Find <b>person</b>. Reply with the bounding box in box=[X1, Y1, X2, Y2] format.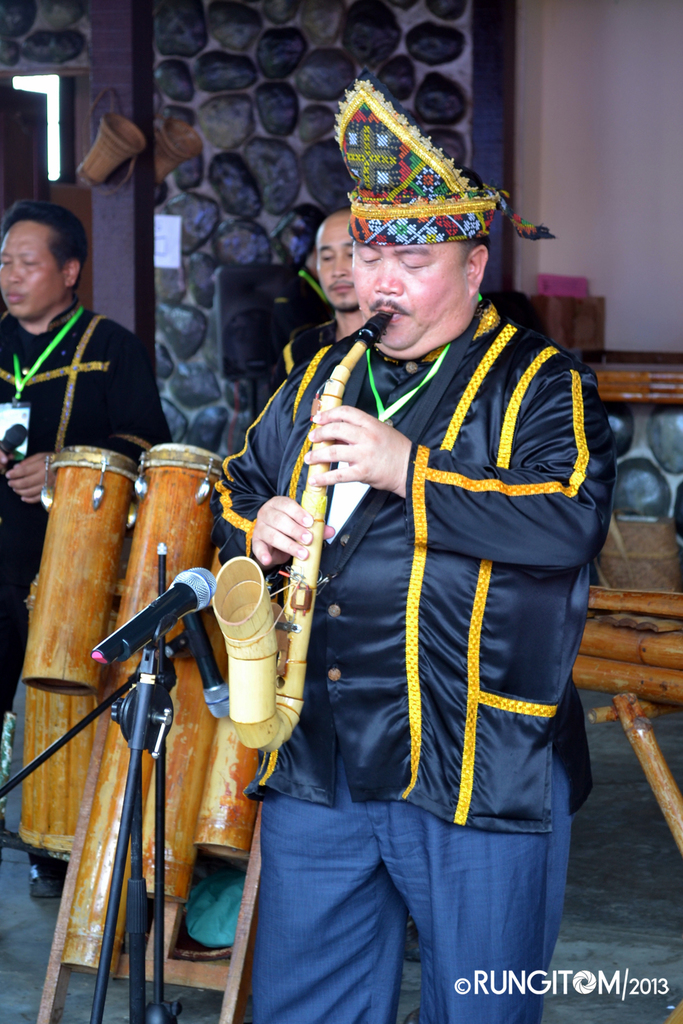
box=[0, 203, 171, 904].
